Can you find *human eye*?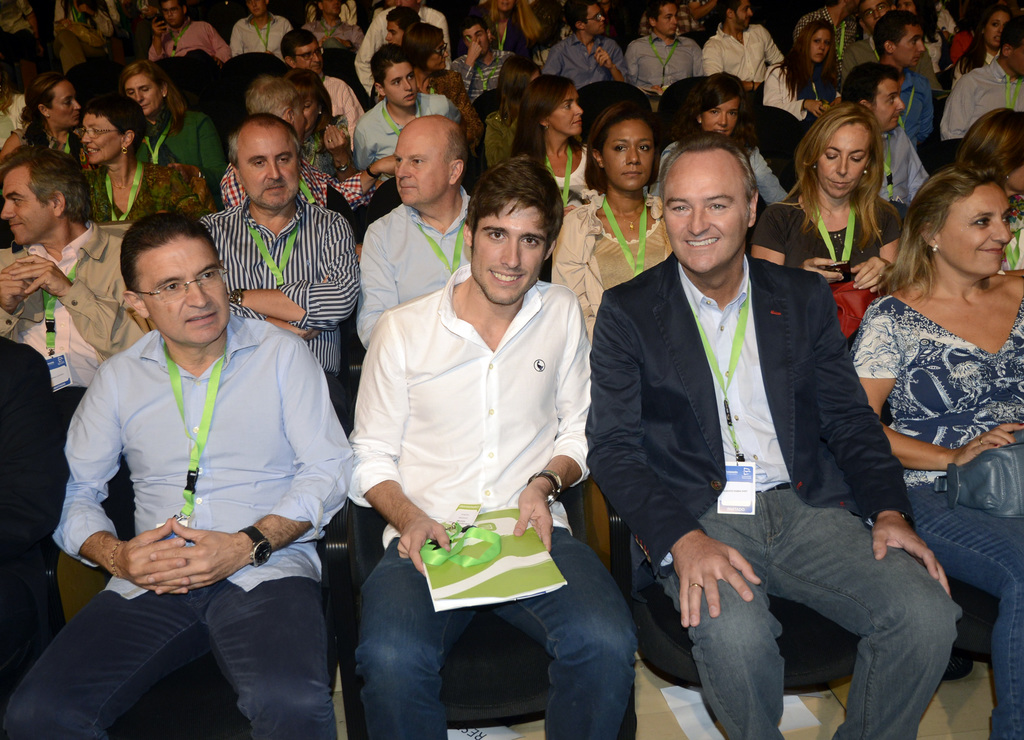
Yes, bounding box: [669,203,690,216].
